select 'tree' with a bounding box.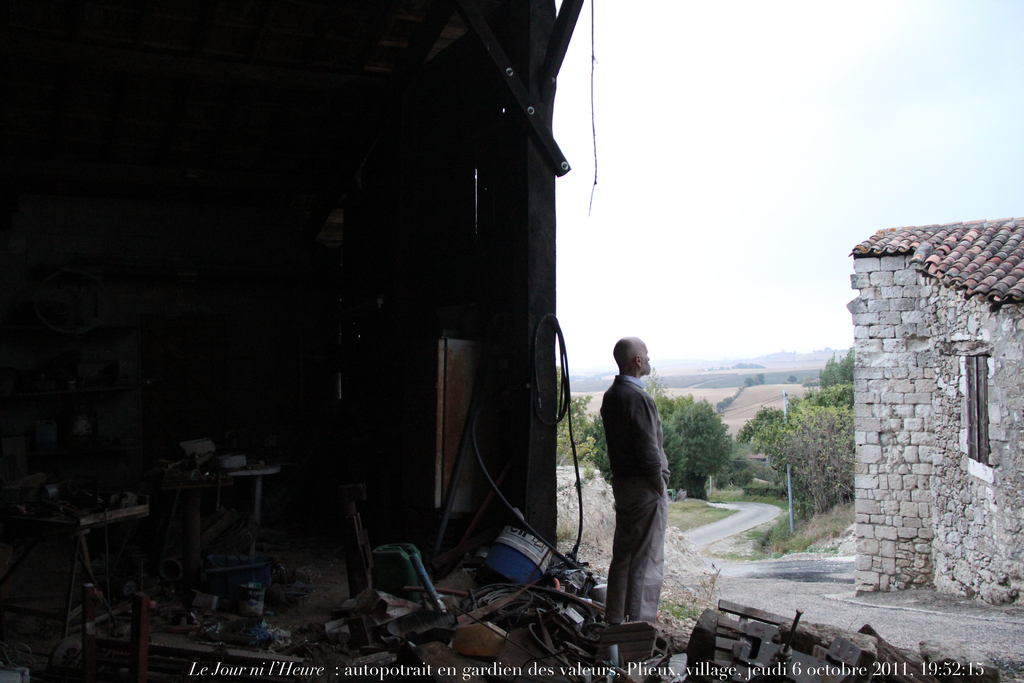
x1=552 y1=362 x2=609 y2=476.
